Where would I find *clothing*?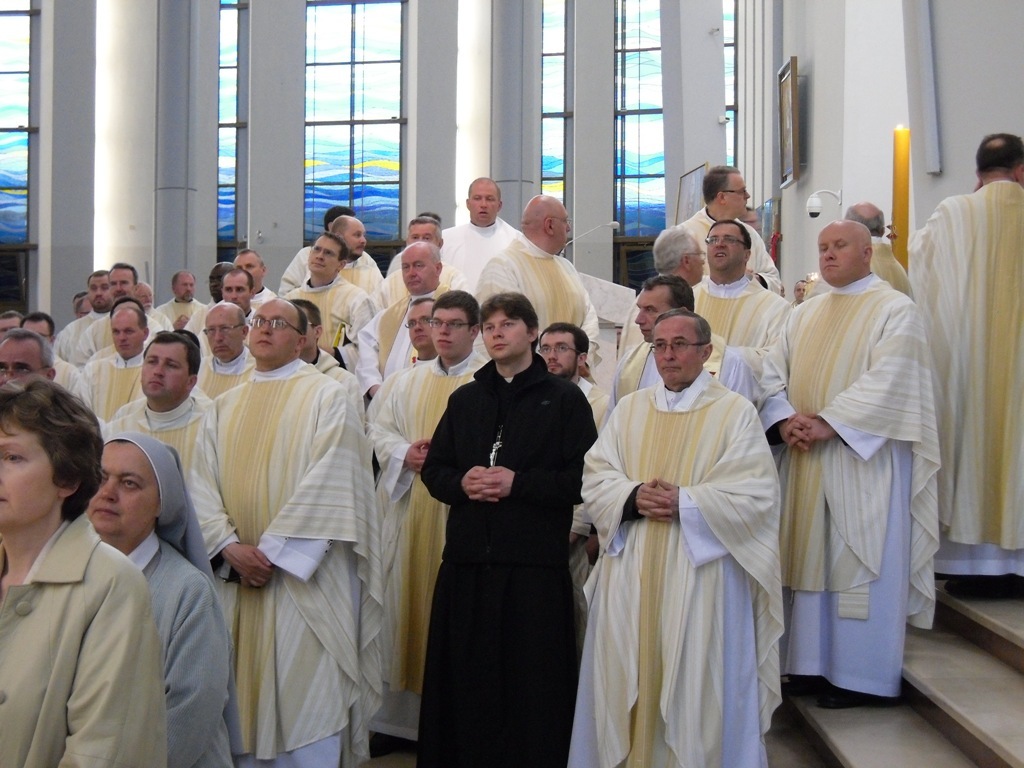
At (x1=672, y1=163, x2=776, y2=291).
